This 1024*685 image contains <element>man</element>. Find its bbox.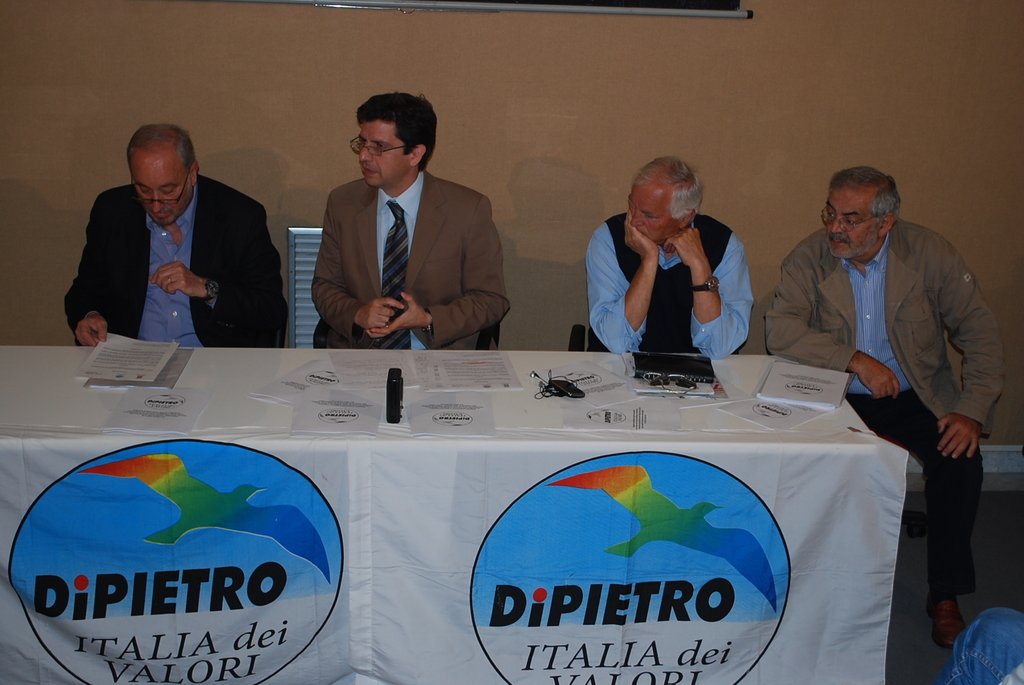
locate(588, 156, 755, 358).
